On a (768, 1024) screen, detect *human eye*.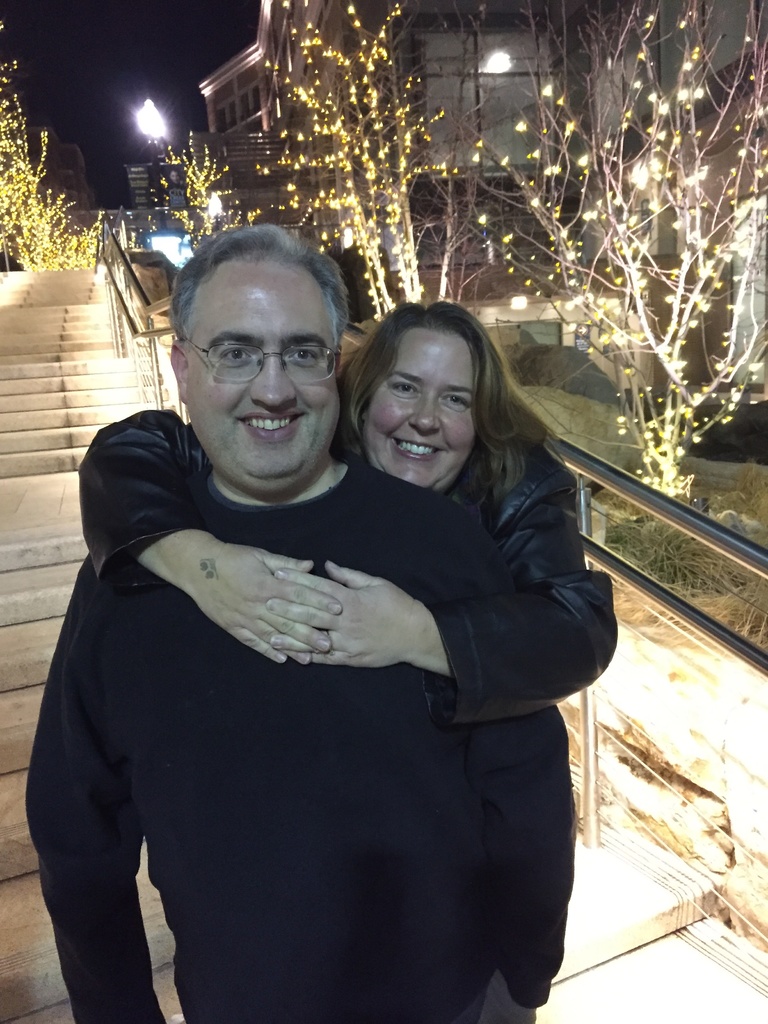
bbox=(209, 340, 261, 375).
